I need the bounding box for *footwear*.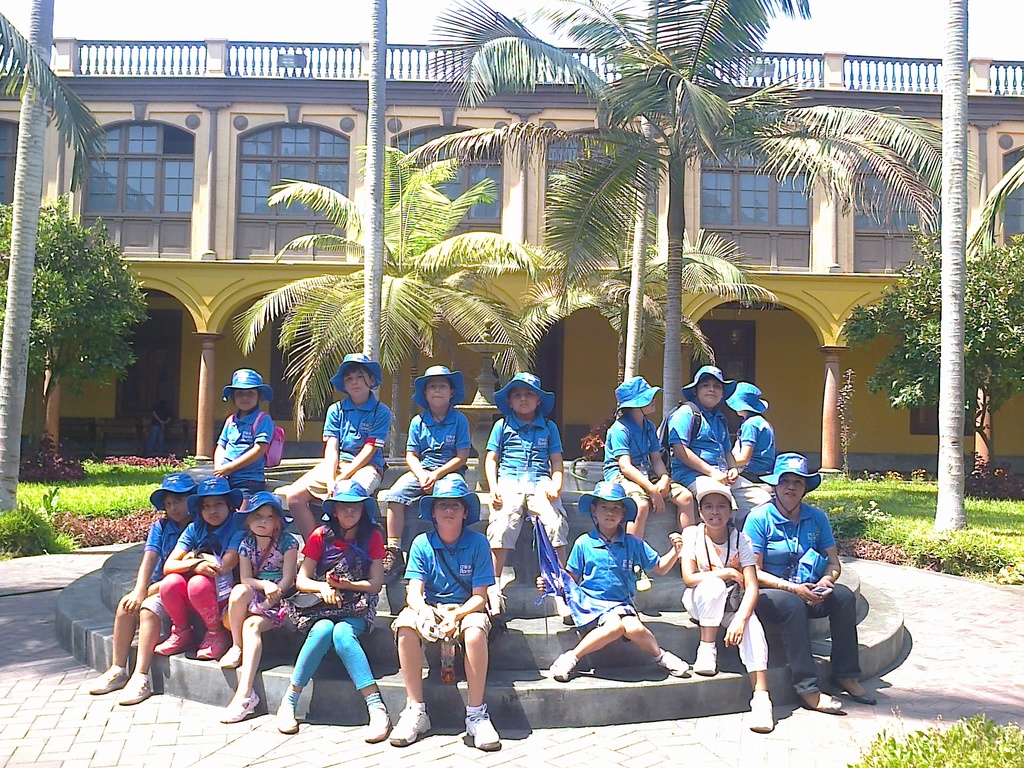
Here it is: (left=196, top=627, right=227, bottom=658).
